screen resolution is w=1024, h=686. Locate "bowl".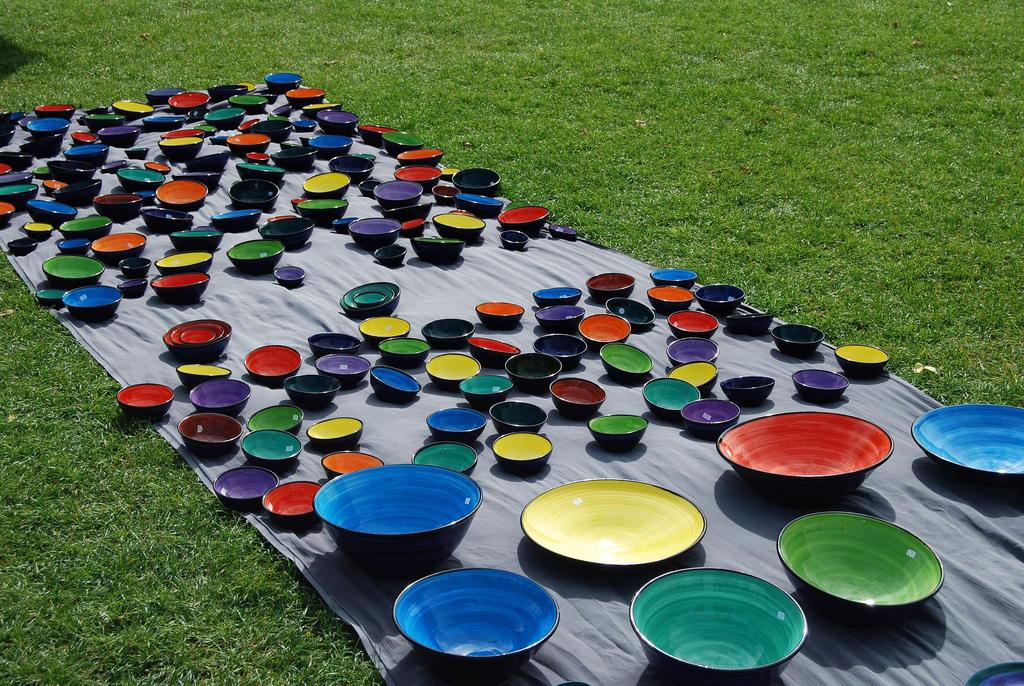
BBox(488, 404, 547, 436).
